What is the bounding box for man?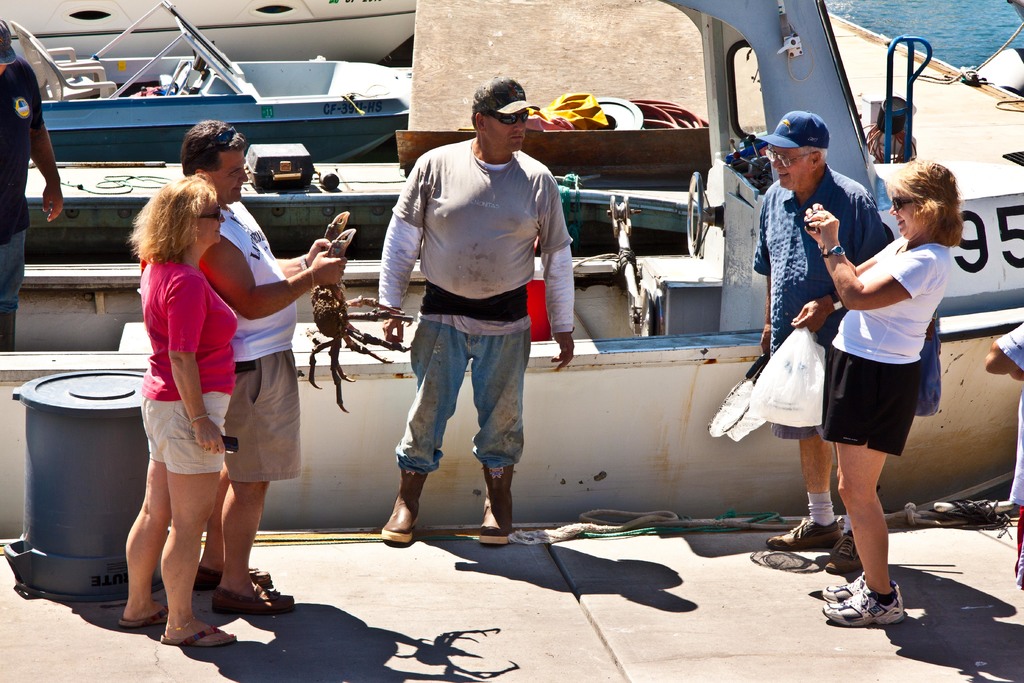
<box>746,106,888,548</box>.
